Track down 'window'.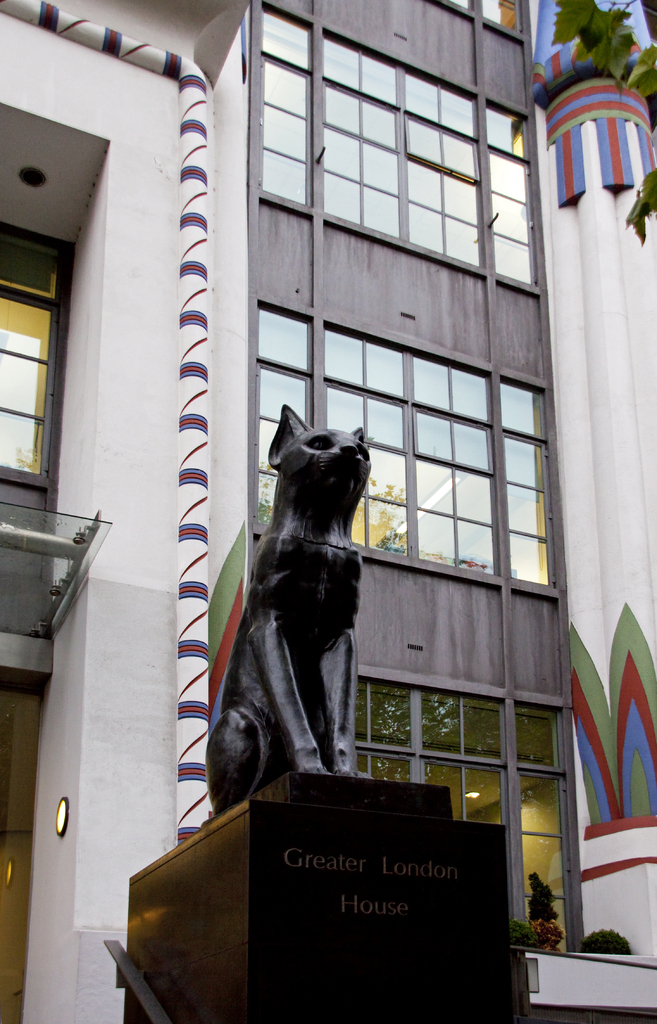
Tracked to region(258, 0, 560, 300).
